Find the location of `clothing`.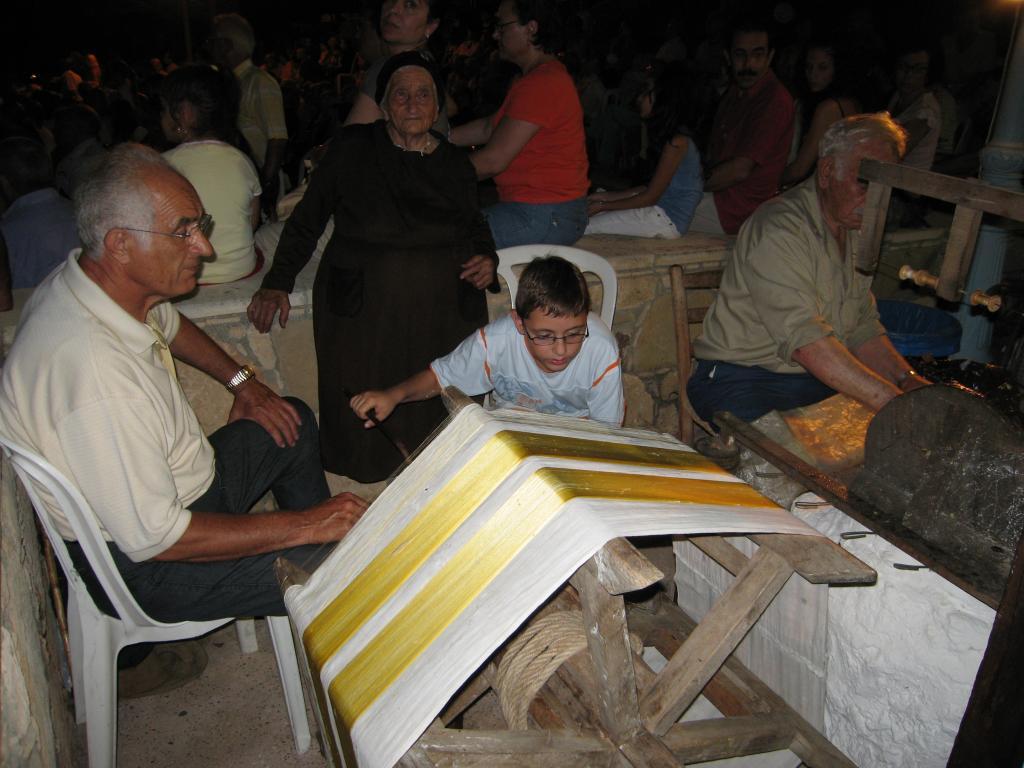
Location: (x1=791, y1=106, x2=845, y2=181).
